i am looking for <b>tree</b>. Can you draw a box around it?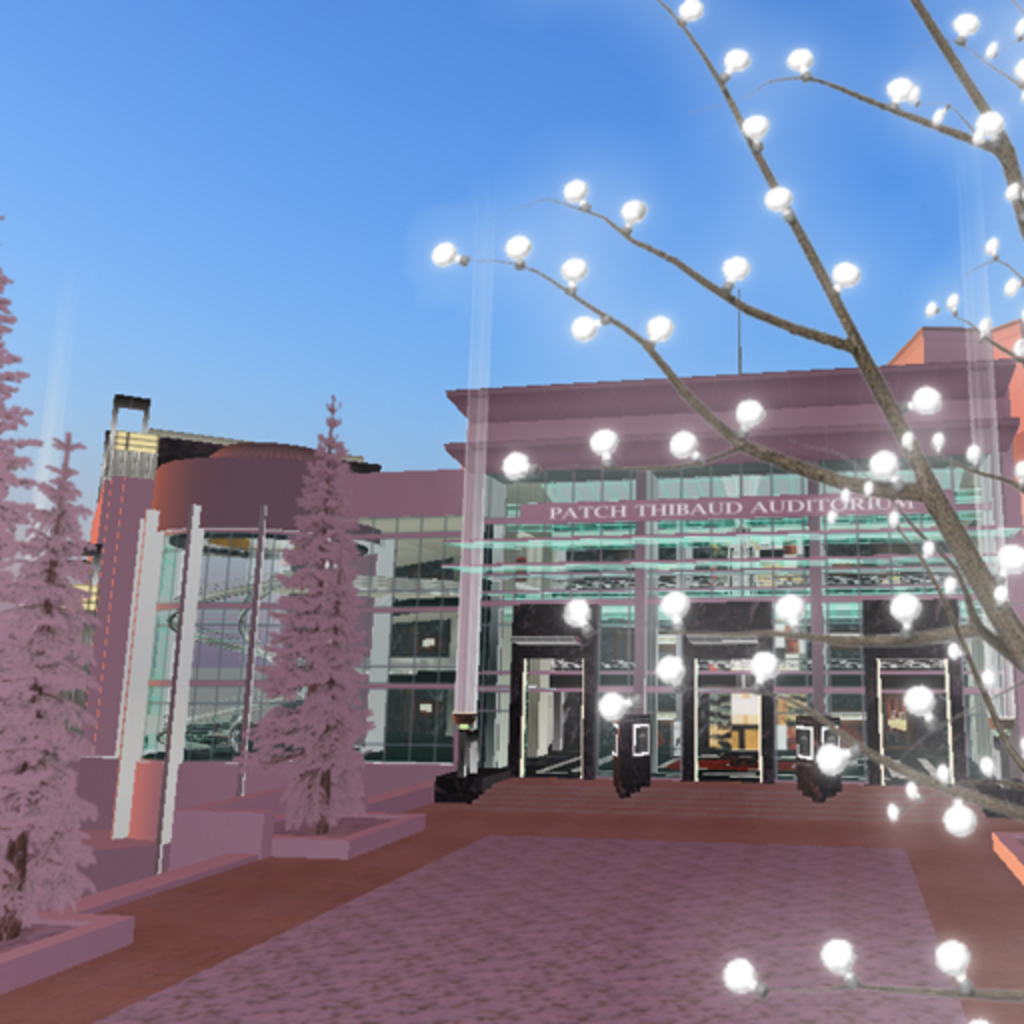
Sure, the bounding box is region(0, 406, 100, 946).
